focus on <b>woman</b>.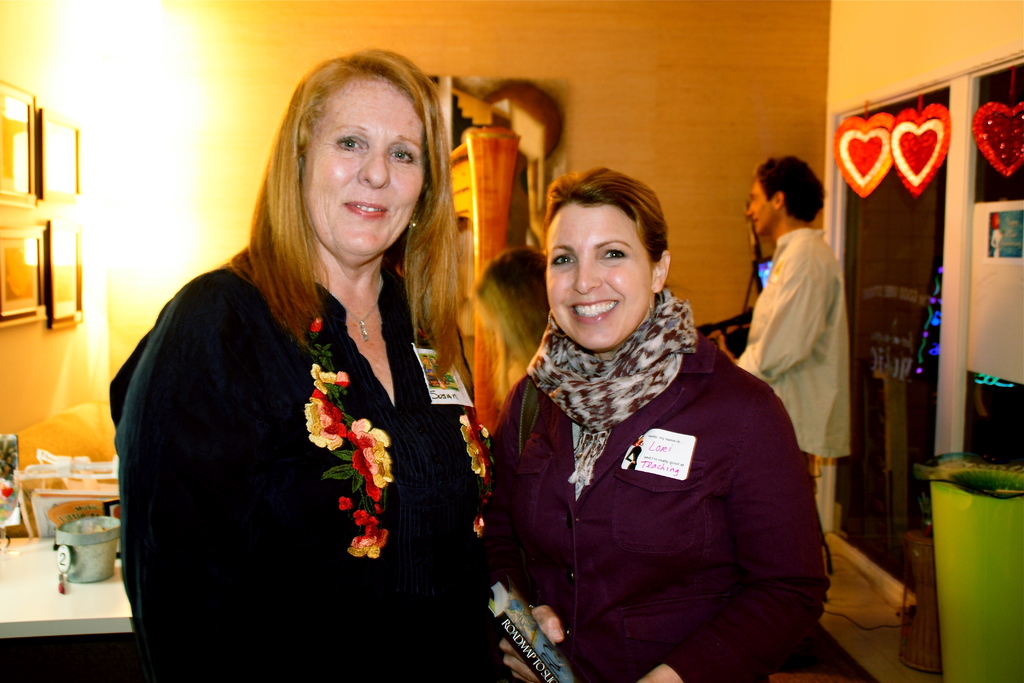
Focused at 130, 48, 501, 682.
